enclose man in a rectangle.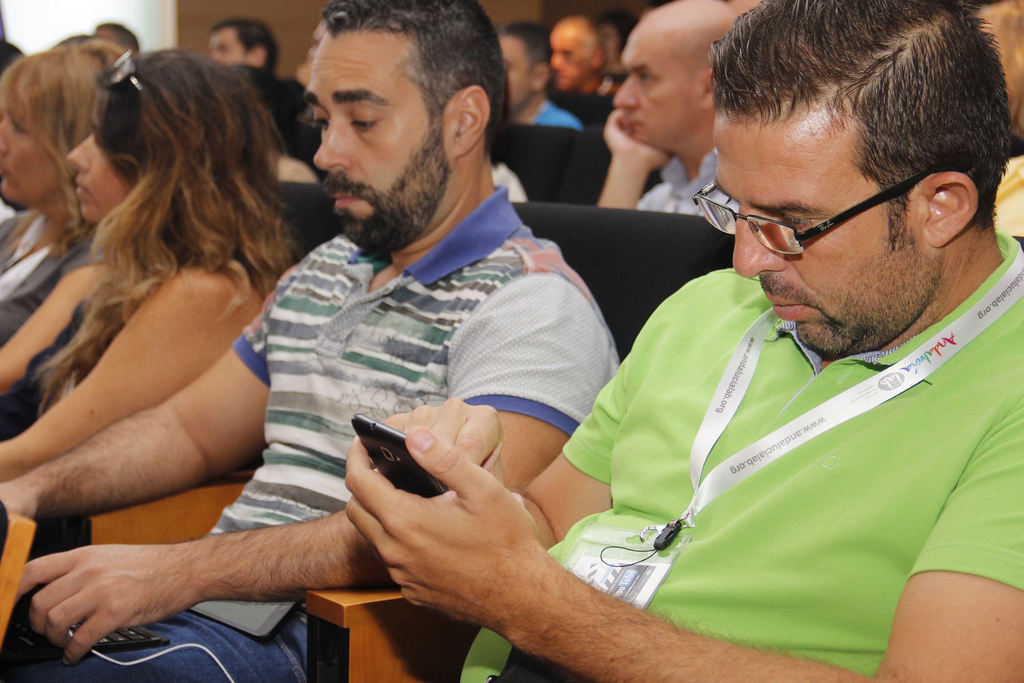
0,0,621,682.
